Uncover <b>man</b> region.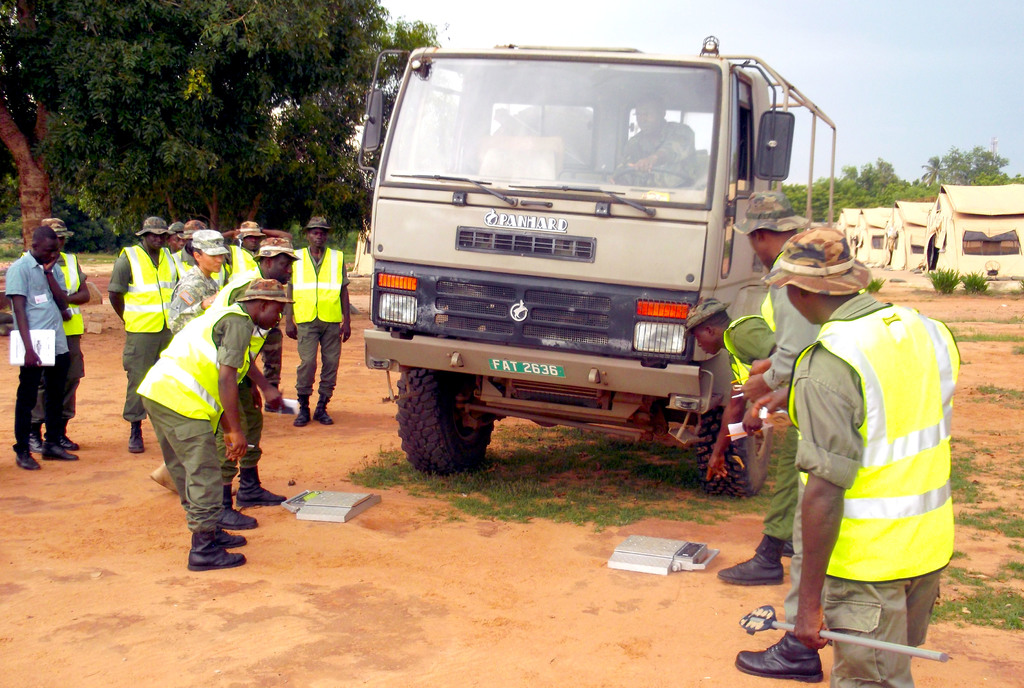
Uncovered: crop(237, 234, 294, 509).
